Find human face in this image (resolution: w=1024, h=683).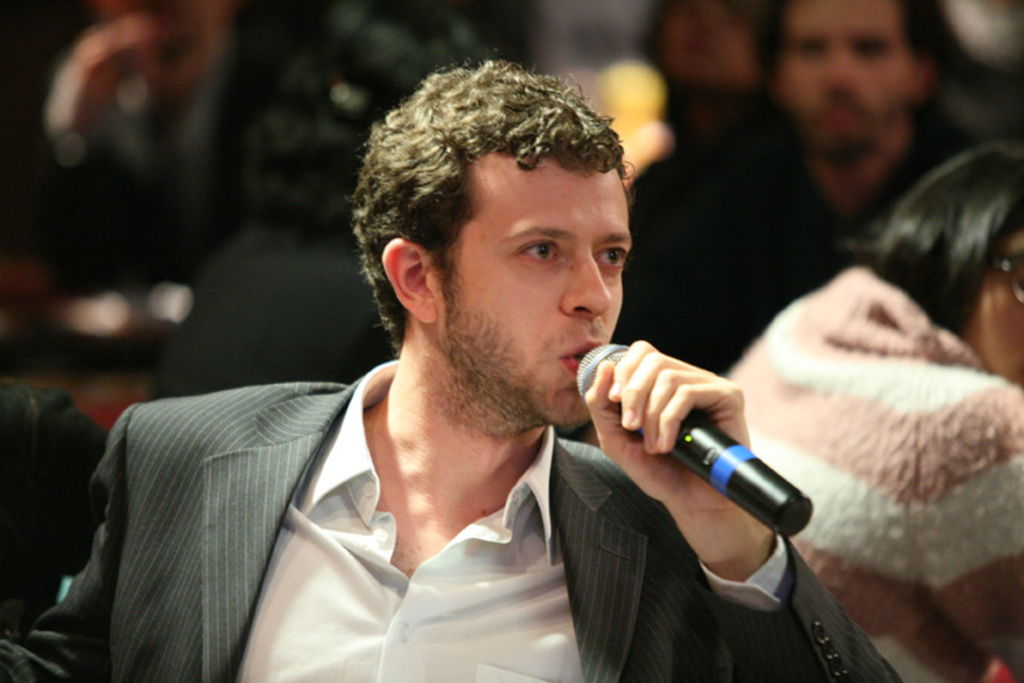
(x1=776, y1=0, x2=916, y2=157).
